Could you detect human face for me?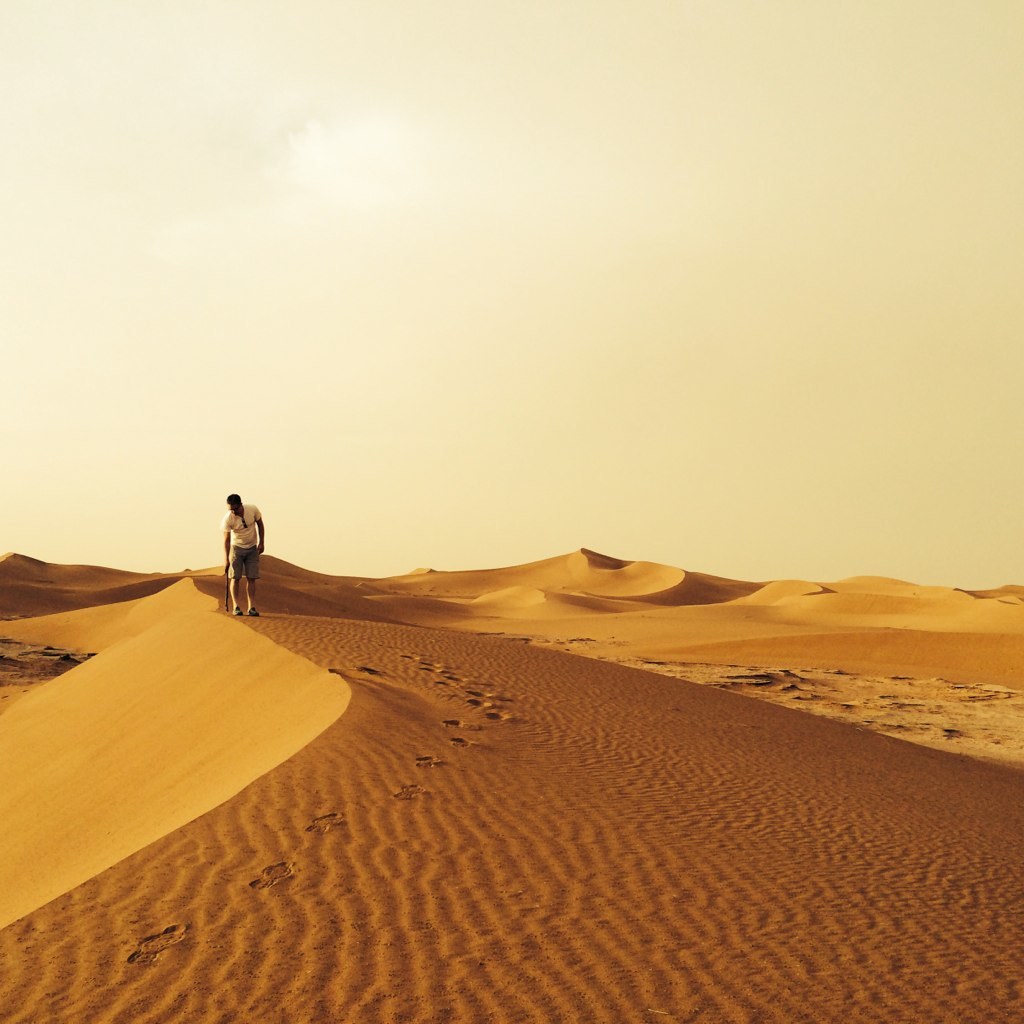
Detection result: [228, 504, 244, 520].
